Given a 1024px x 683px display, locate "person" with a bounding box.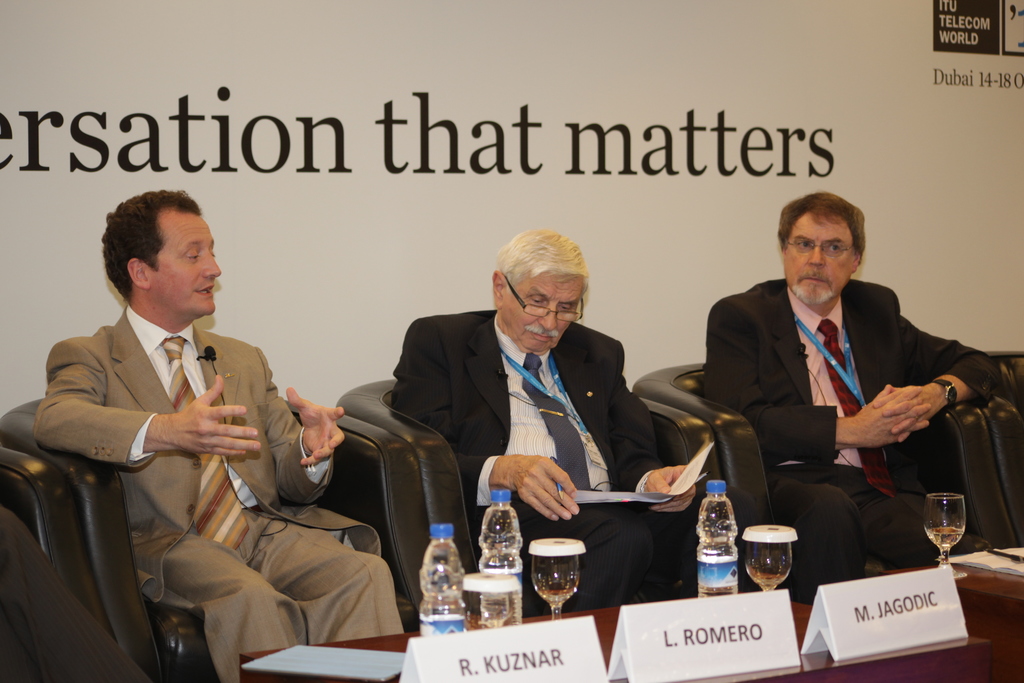
Located: pyautogui.locateOnScreen(33, 188, 404, 682).
